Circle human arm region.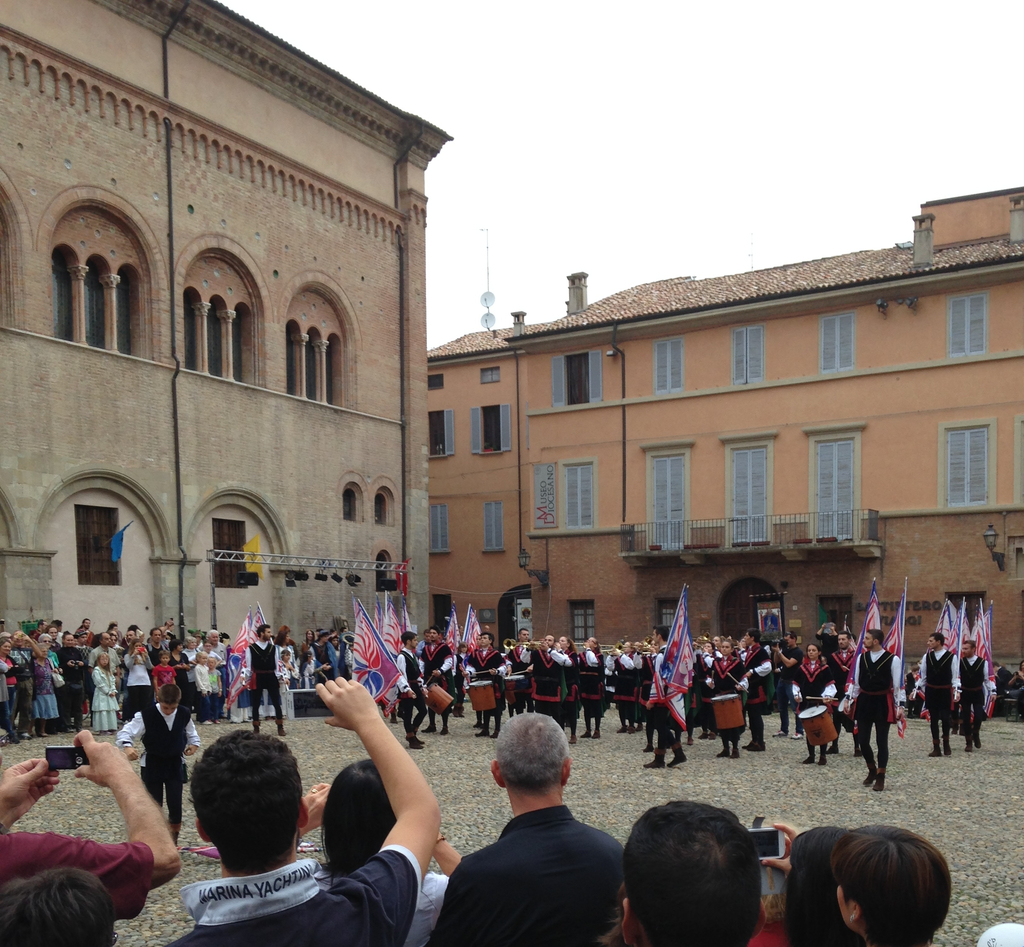
Region: {"left": 819, "top": 671, "right": 838, "bottom": 705}.
